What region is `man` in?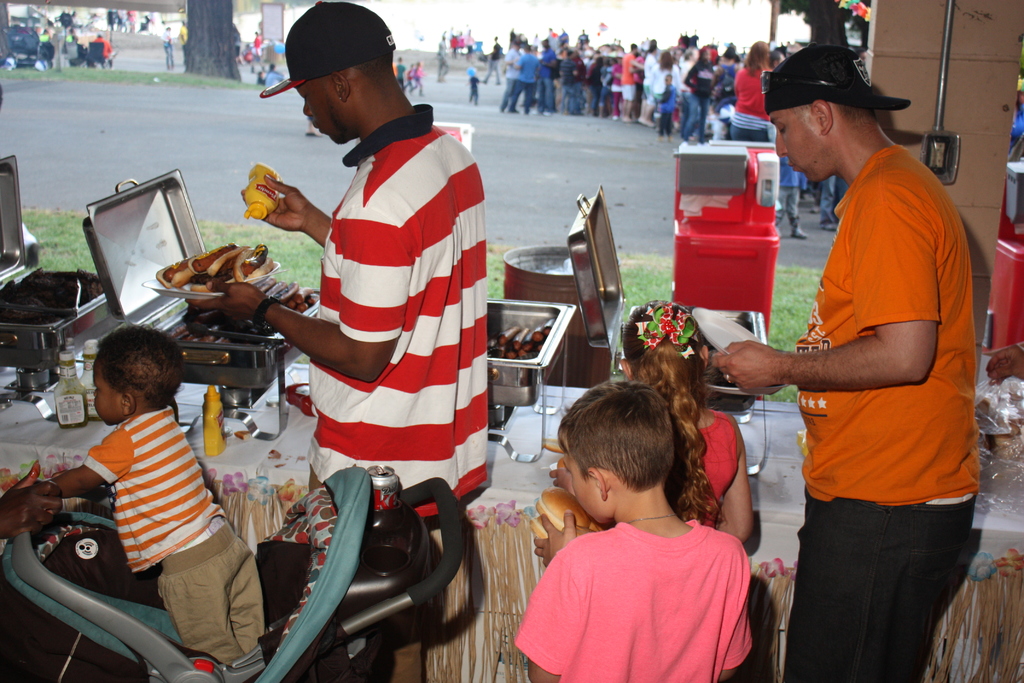
detection(435, 31, 452, 79).
